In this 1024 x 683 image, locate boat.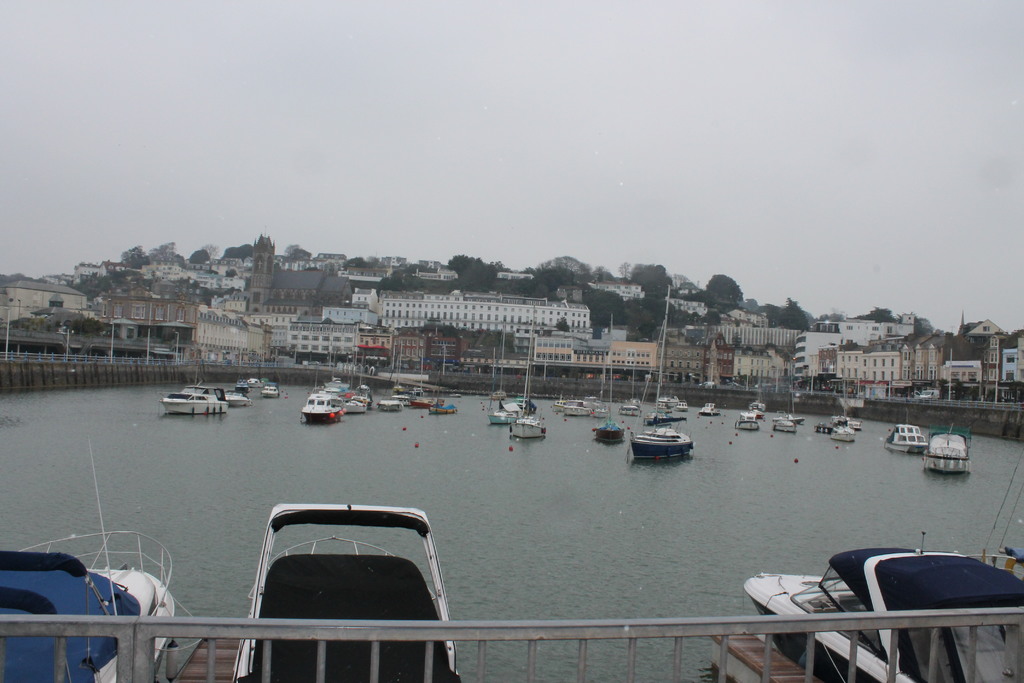
Bounding box: [x1=233, y1=500, x2=463, y2=682].
